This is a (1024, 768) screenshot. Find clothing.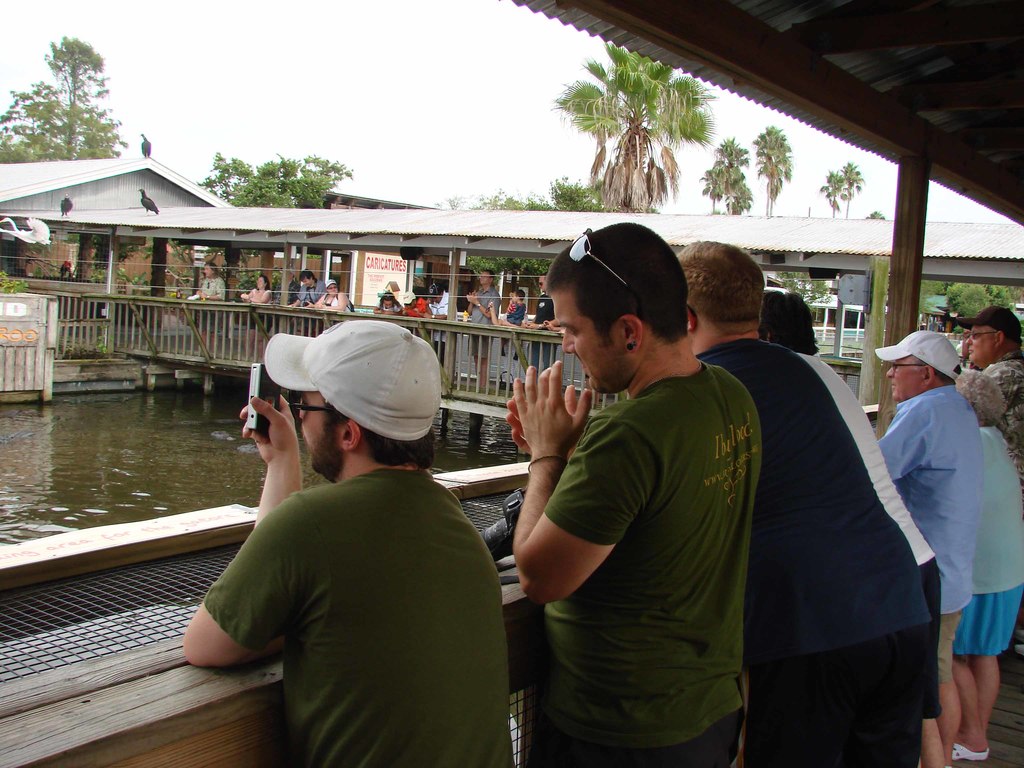
Bounding box: left=186, top=406, right=516, bottom=758.
